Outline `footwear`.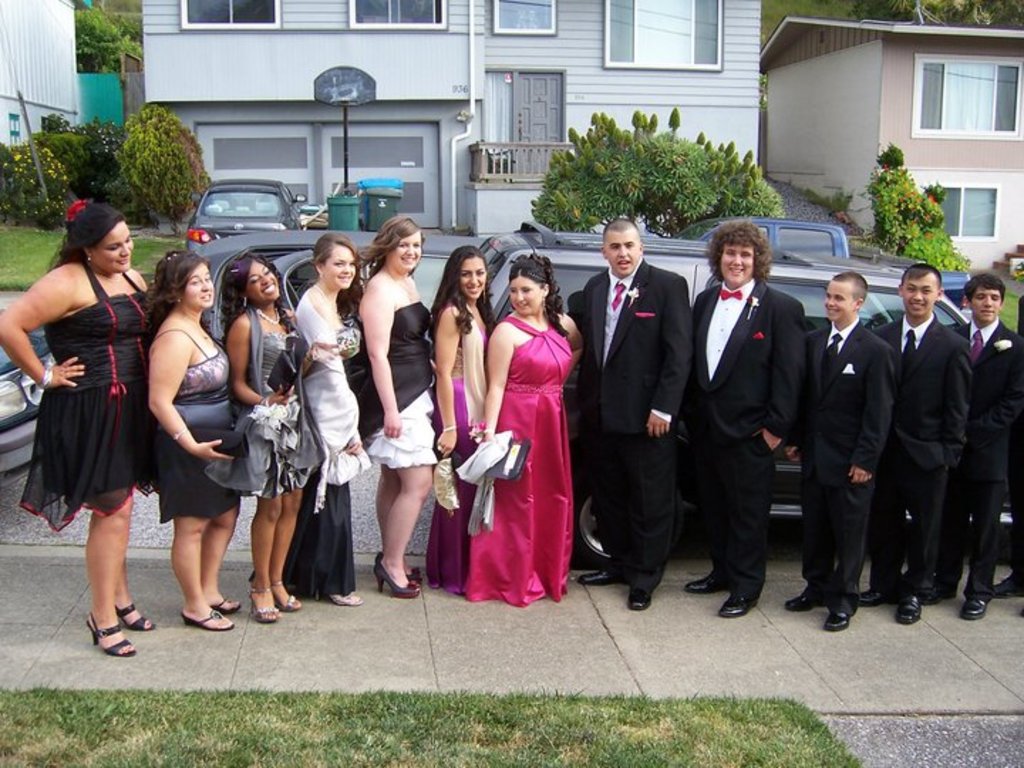
Outline: 856, 587, 885, 610.
